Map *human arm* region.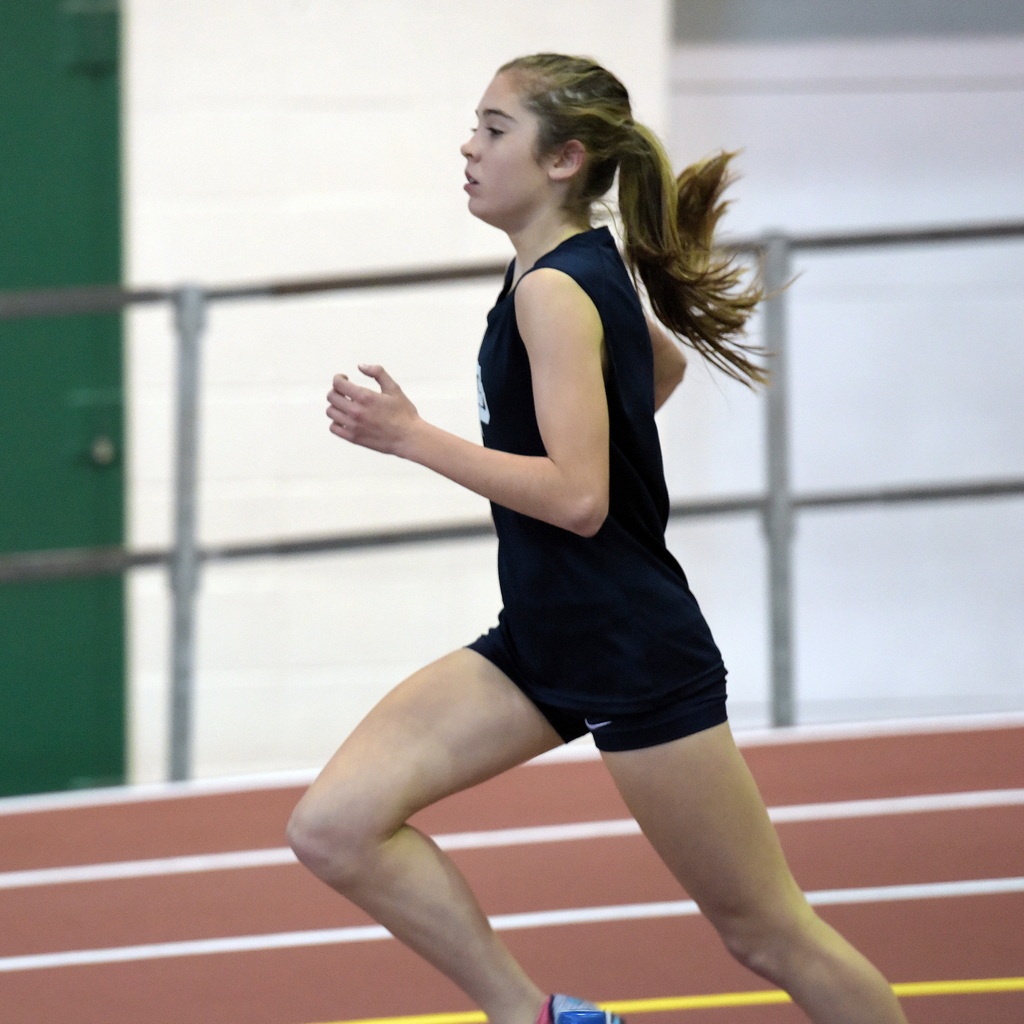
Mapped to <bbox>643, 321, 688, 413</bbox>.
